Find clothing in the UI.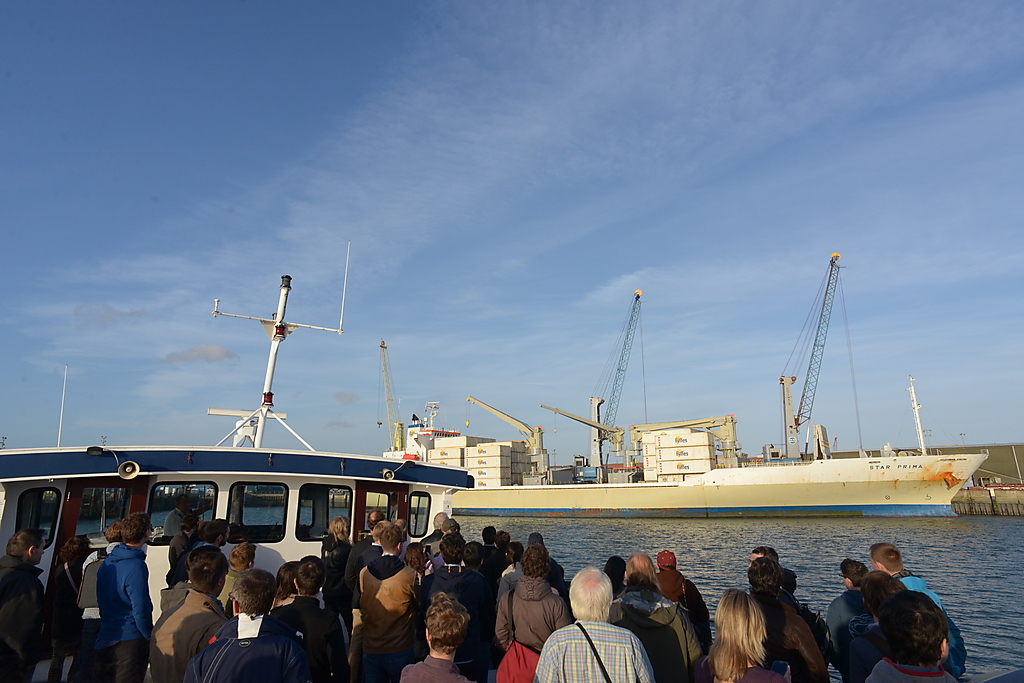
UI element at {"left": 541, "top": 553, "right": 567, "bottom": 594}.
